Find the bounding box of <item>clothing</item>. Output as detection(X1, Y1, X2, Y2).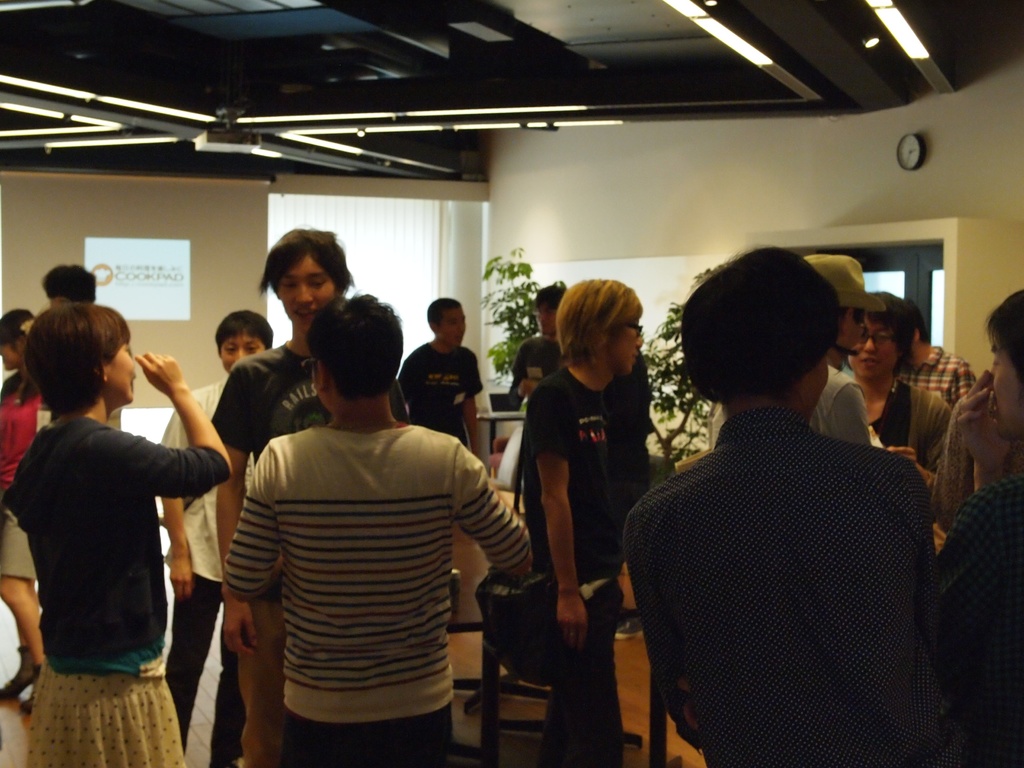
detection(393, 344, 483, 447).
